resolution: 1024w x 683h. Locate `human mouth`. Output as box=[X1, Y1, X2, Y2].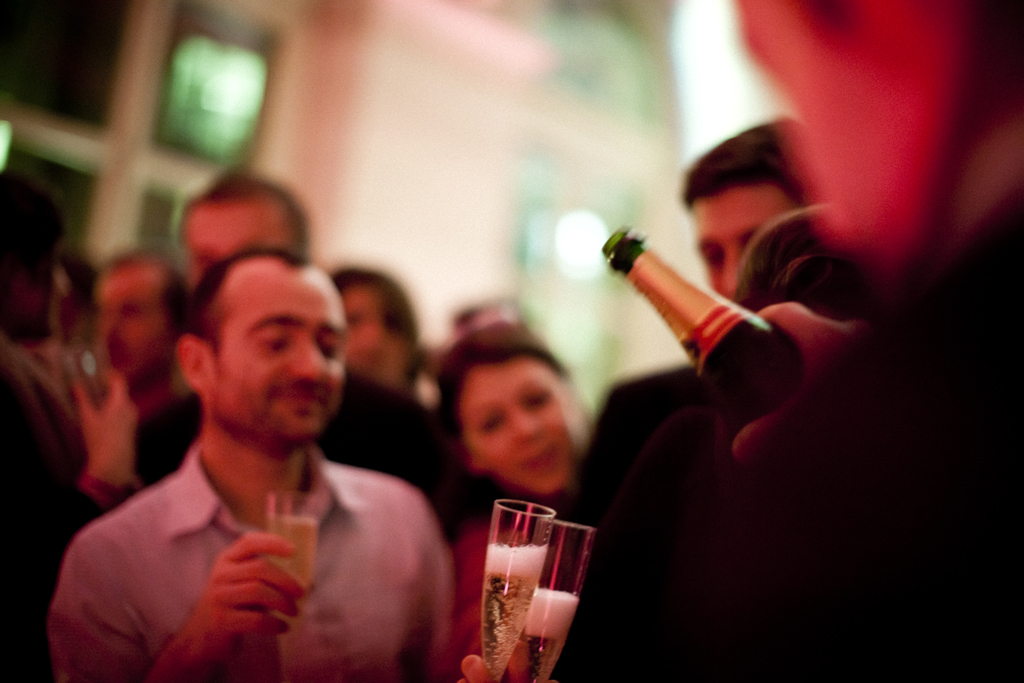
box=[273, 386, 328, 408].
